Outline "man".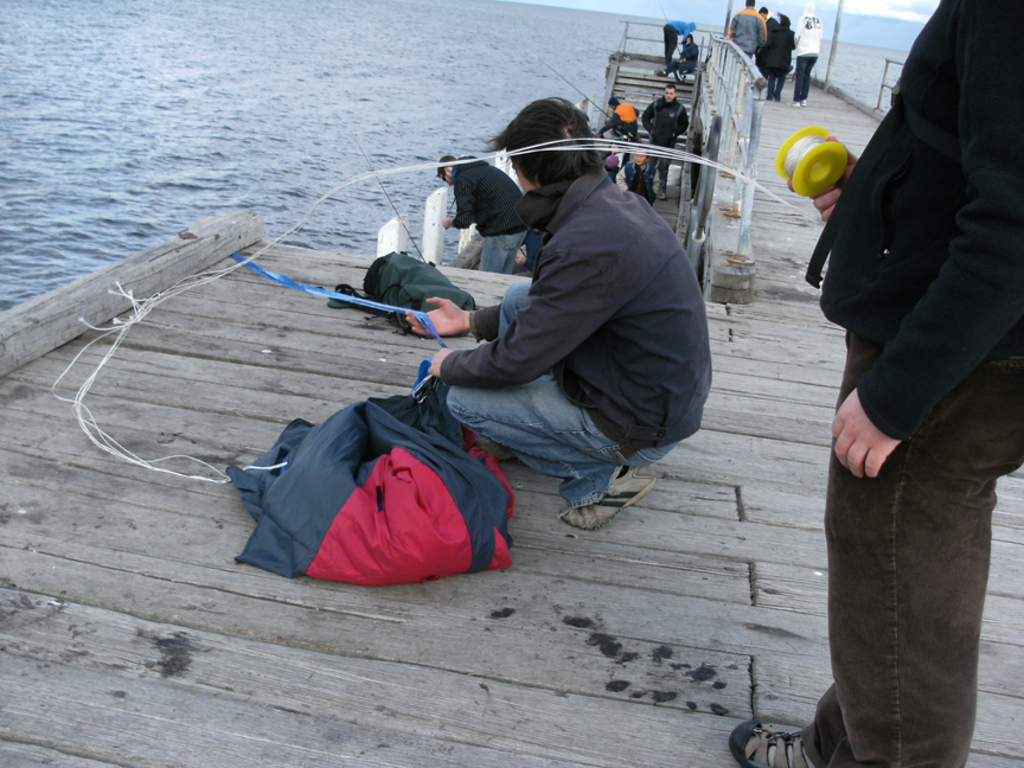
Outline: [728, 0, 1023, 767].
